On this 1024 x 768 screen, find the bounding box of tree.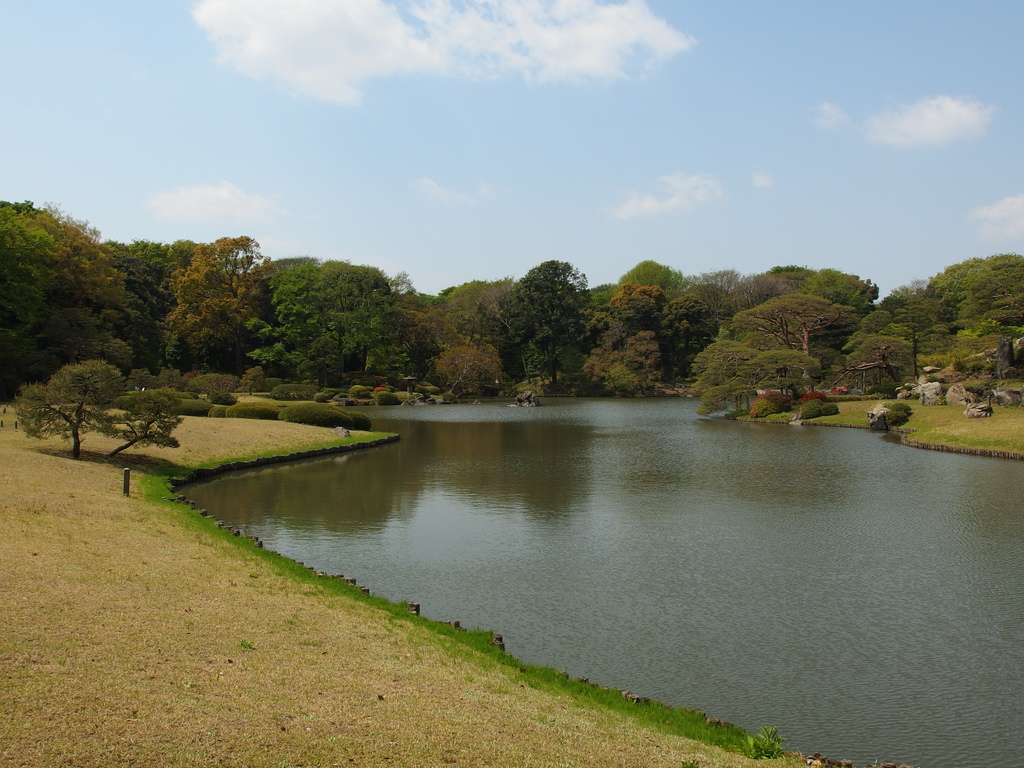
Bounding box: x1=477 y1=245 x2=611 y2=390.
